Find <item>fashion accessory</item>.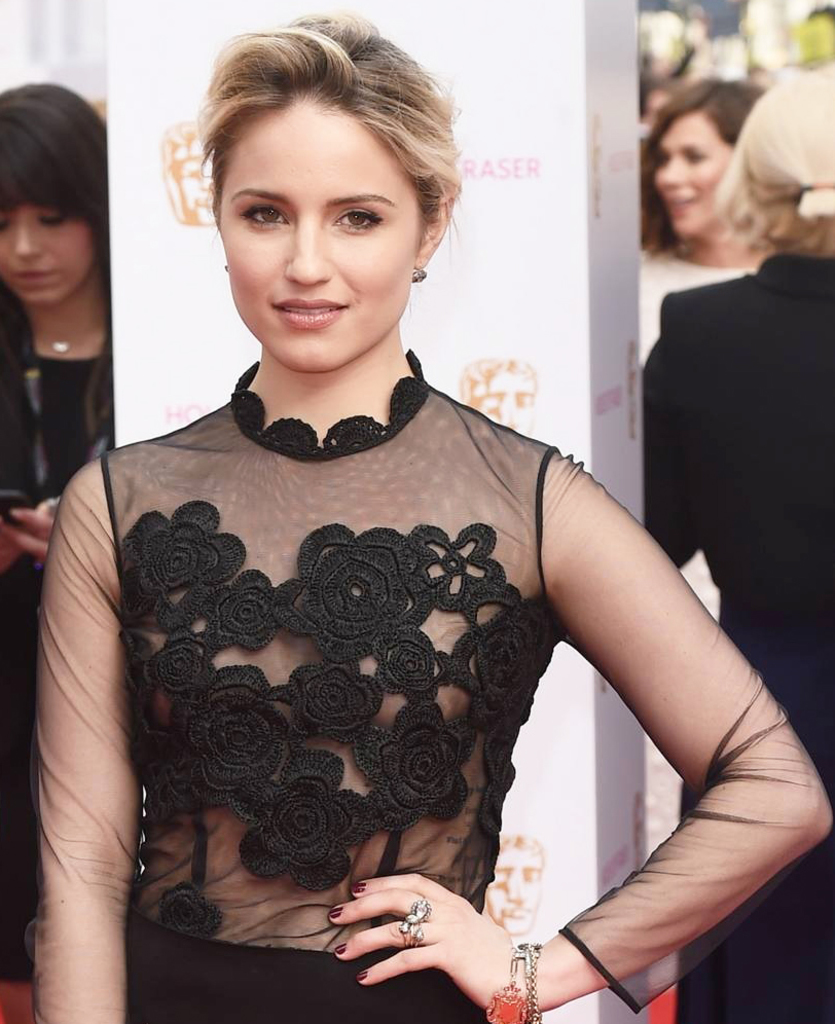
(x1=37, y1=317, x2=104, y2=358).
